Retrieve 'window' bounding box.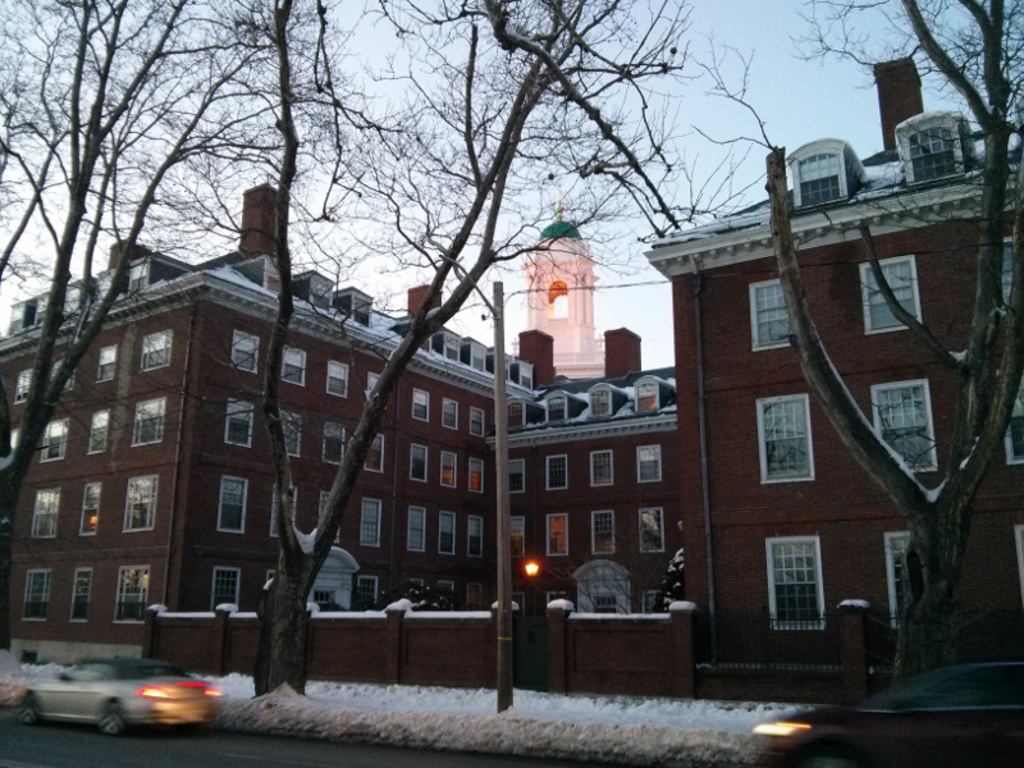
Bounding box: [466, 516, 481, 561].
